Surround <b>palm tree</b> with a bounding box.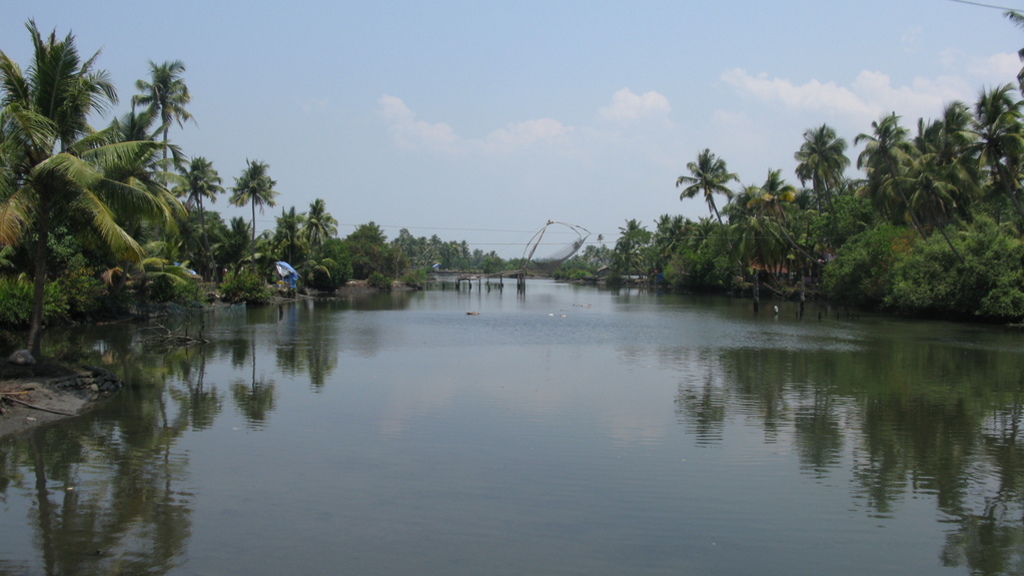
{"left": 971, "top": 83, "right": 1015, "bottom": 205}.
